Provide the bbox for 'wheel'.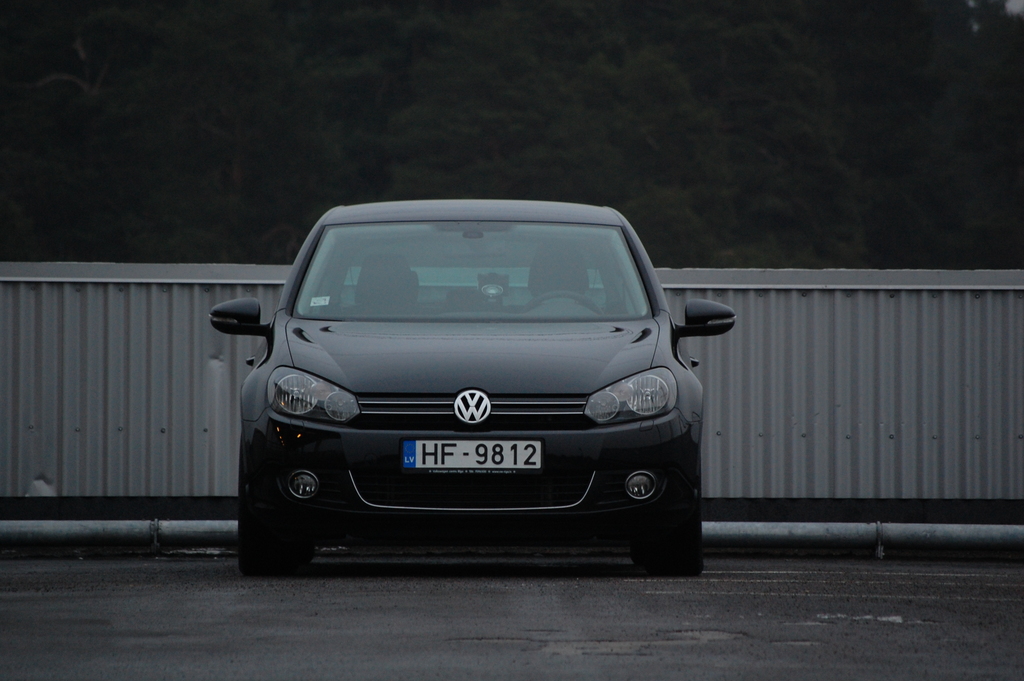
rect(522, 290, 598, 317).
